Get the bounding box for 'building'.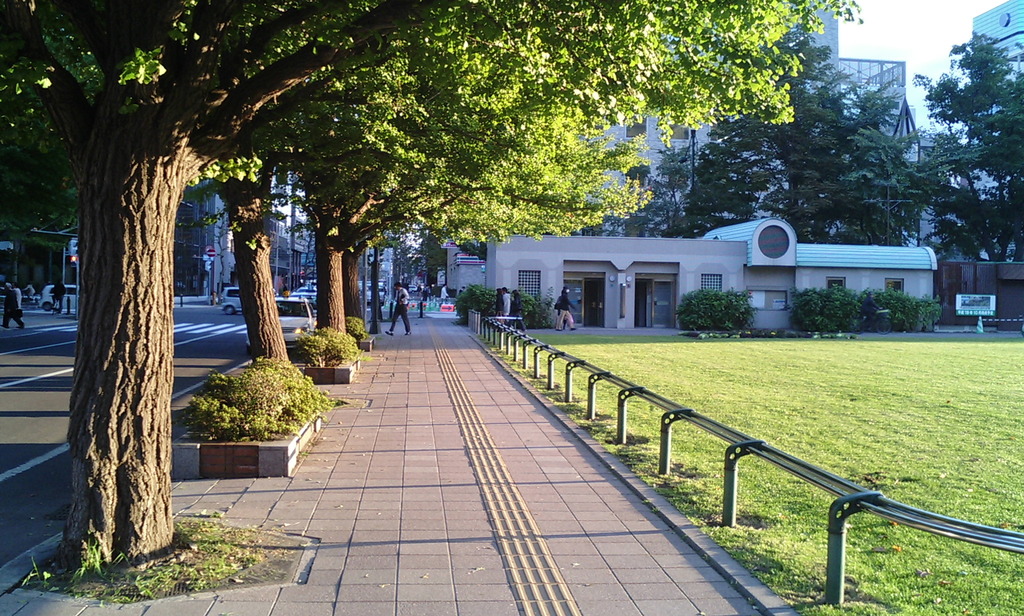
{"left": 486, "top": 216, "right": 936, "bottom": 328}.
